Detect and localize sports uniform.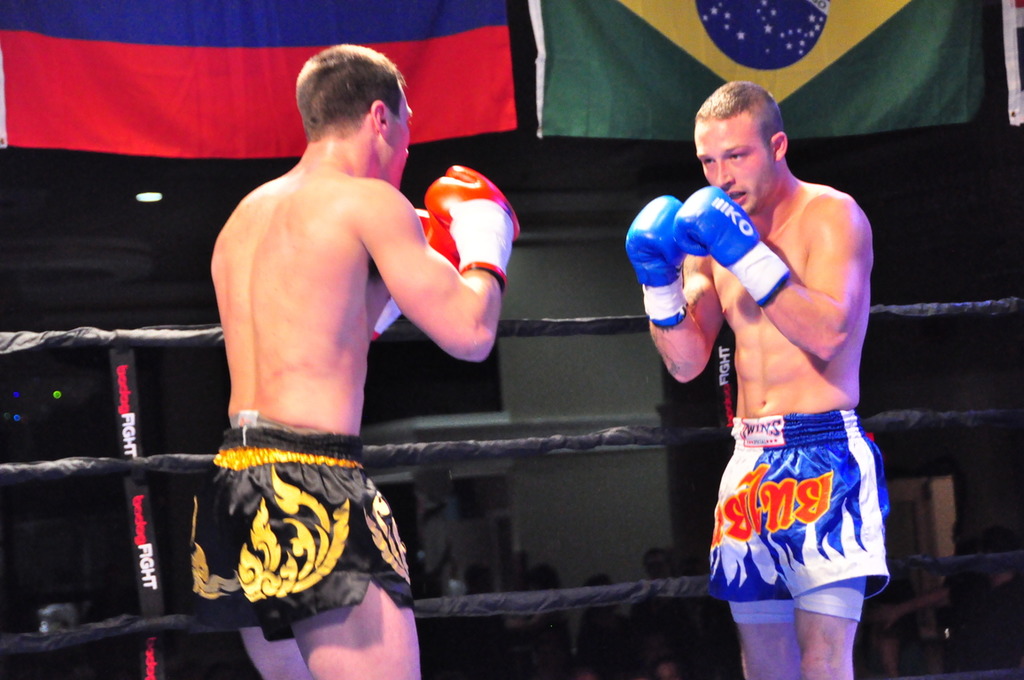
Localized at rect(184, 163, 520, 642).
